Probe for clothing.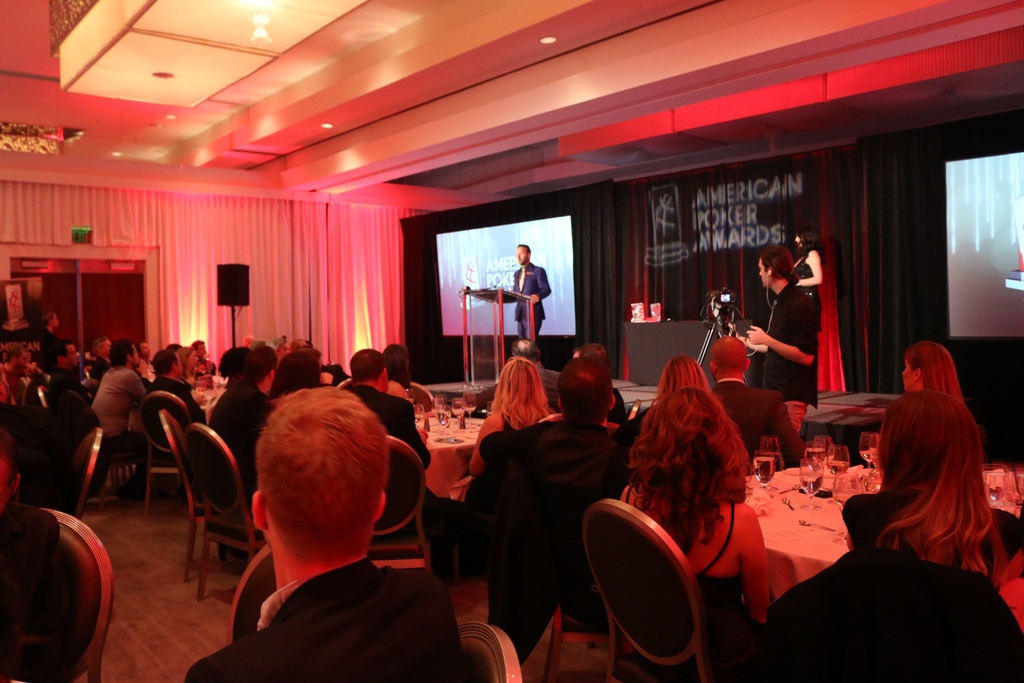
Probe result: bbox(0, 494, 67, 682).
